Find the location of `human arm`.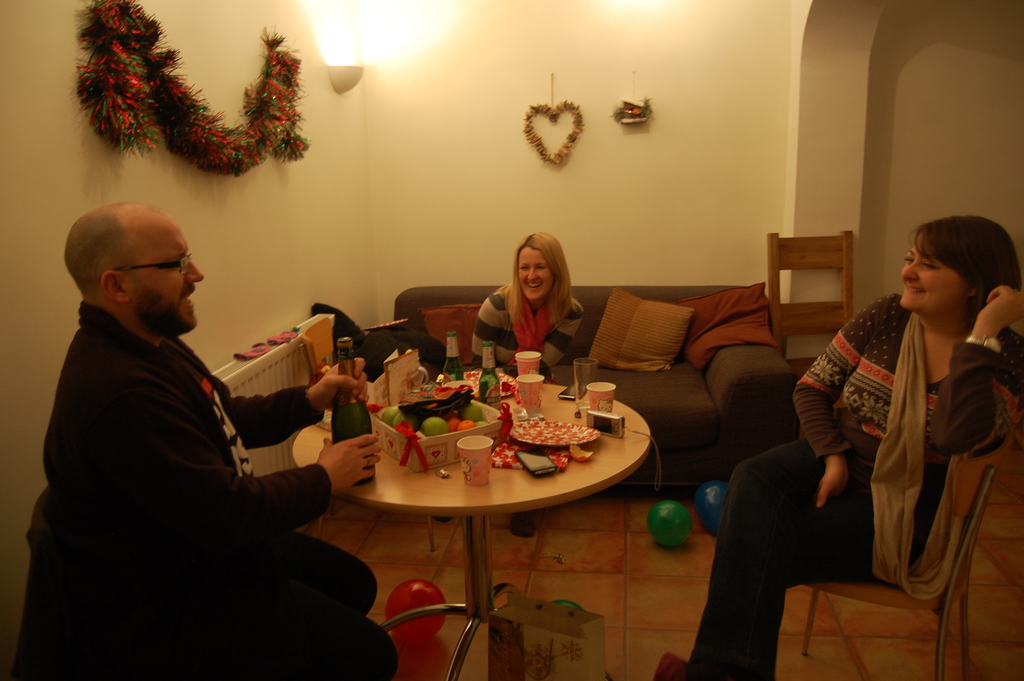
Location: select_region(92, 377, 388, 559).
